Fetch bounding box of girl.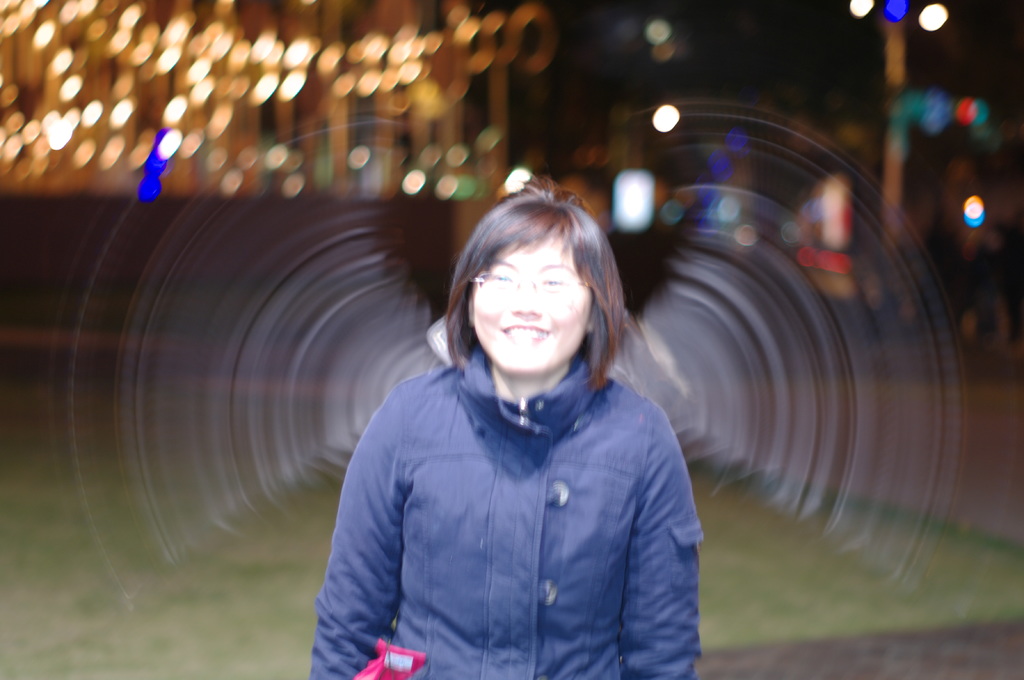
Bbox: {"x1": 310, "y1": 176, "x2": 703, "y2": 678}.
